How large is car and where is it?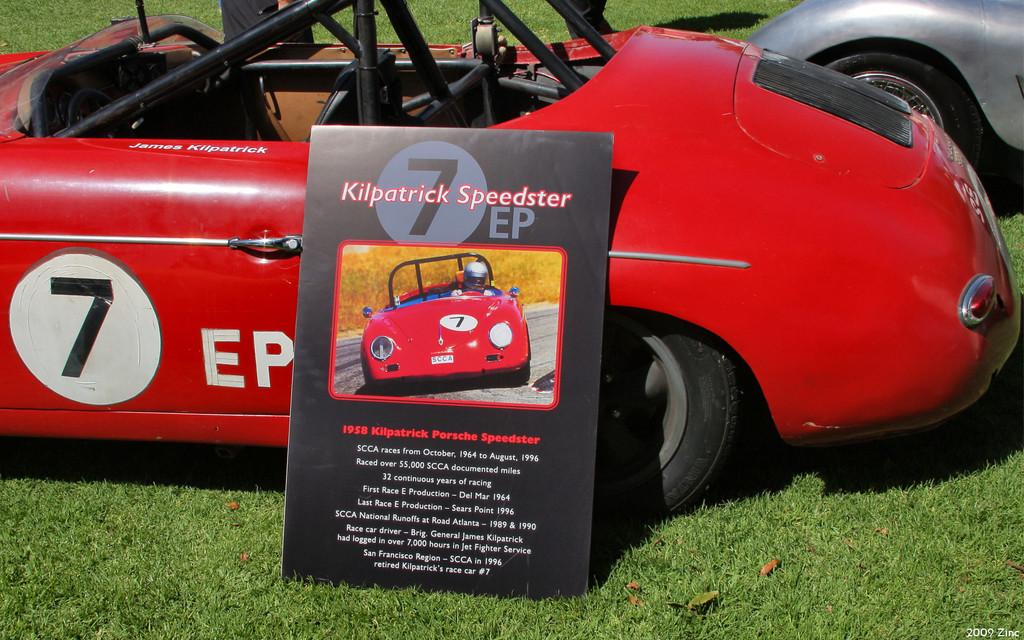
Bounding box: [x1=735, y1=0, x2=1023, y2=156].
